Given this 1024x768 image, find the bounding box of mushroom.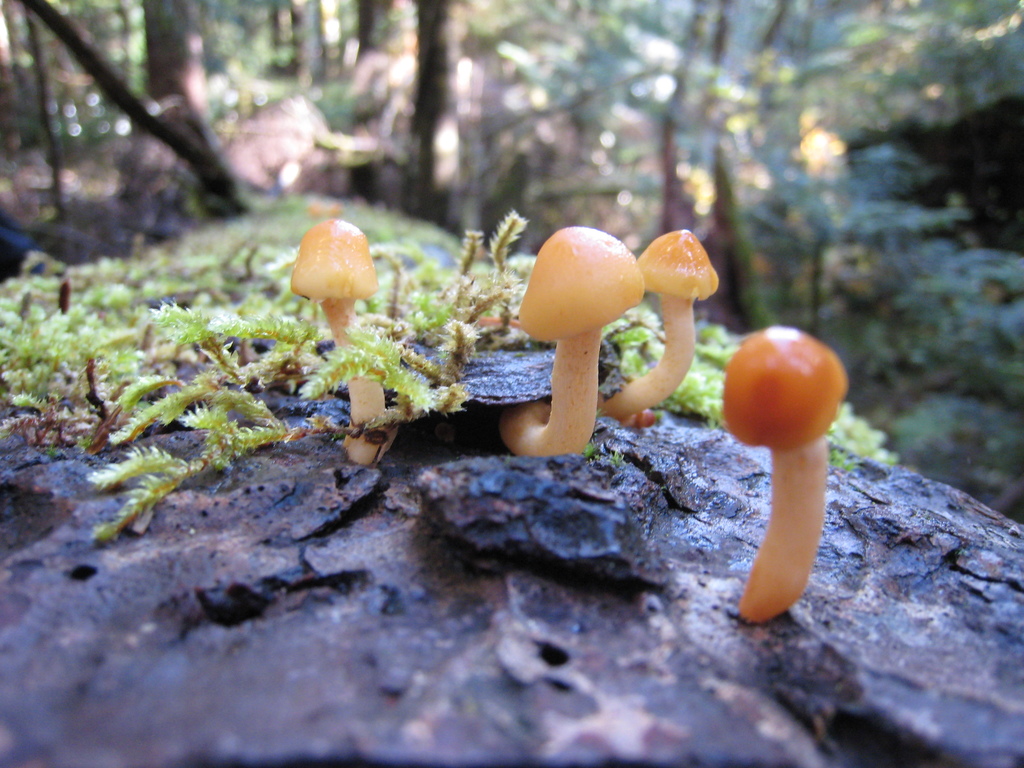
box(596, 227, 721, 426).
